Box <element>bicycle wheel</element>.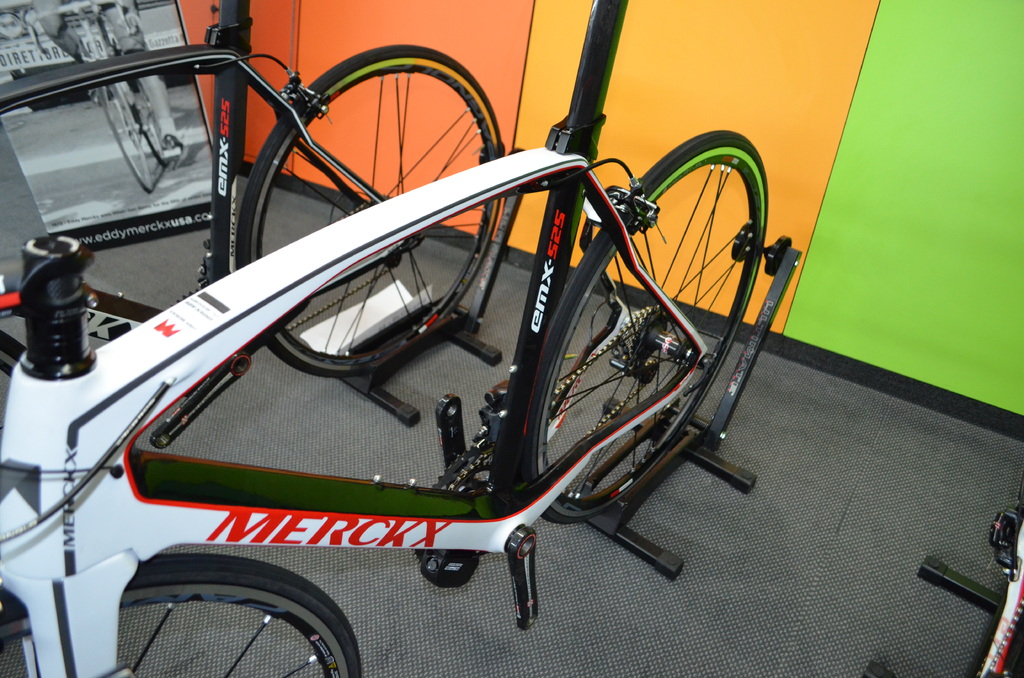
(0, 328, 26, 454).
